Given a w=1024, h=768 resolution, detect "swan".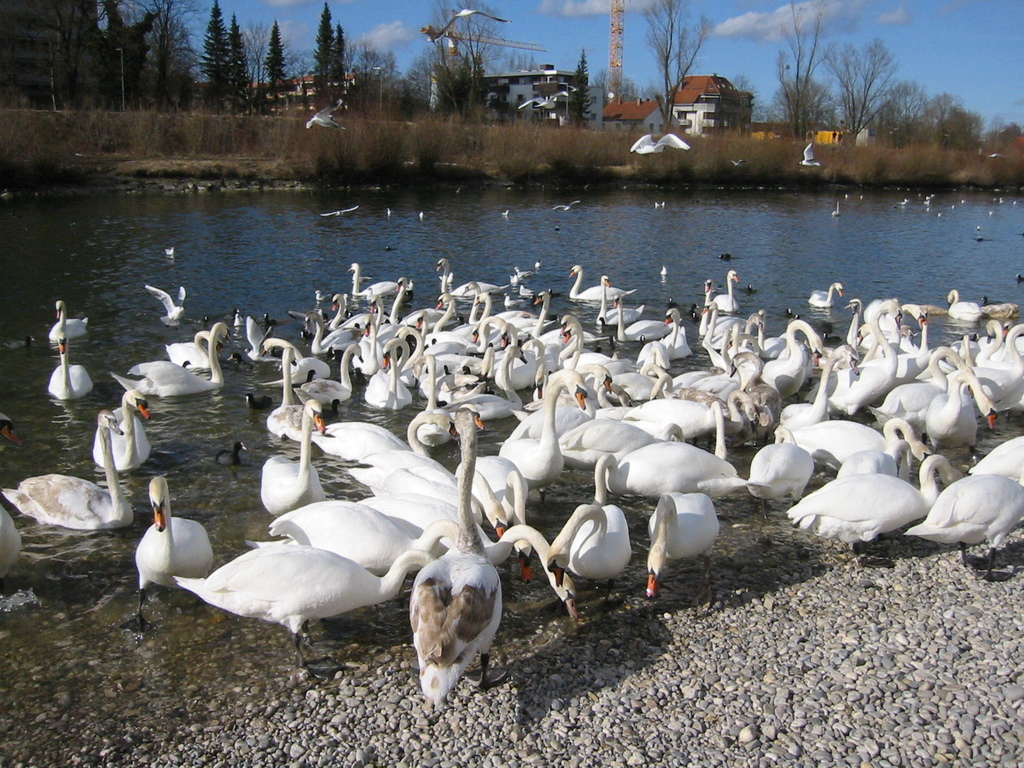
[left=964, top=432, right=1023, bottom=488].
